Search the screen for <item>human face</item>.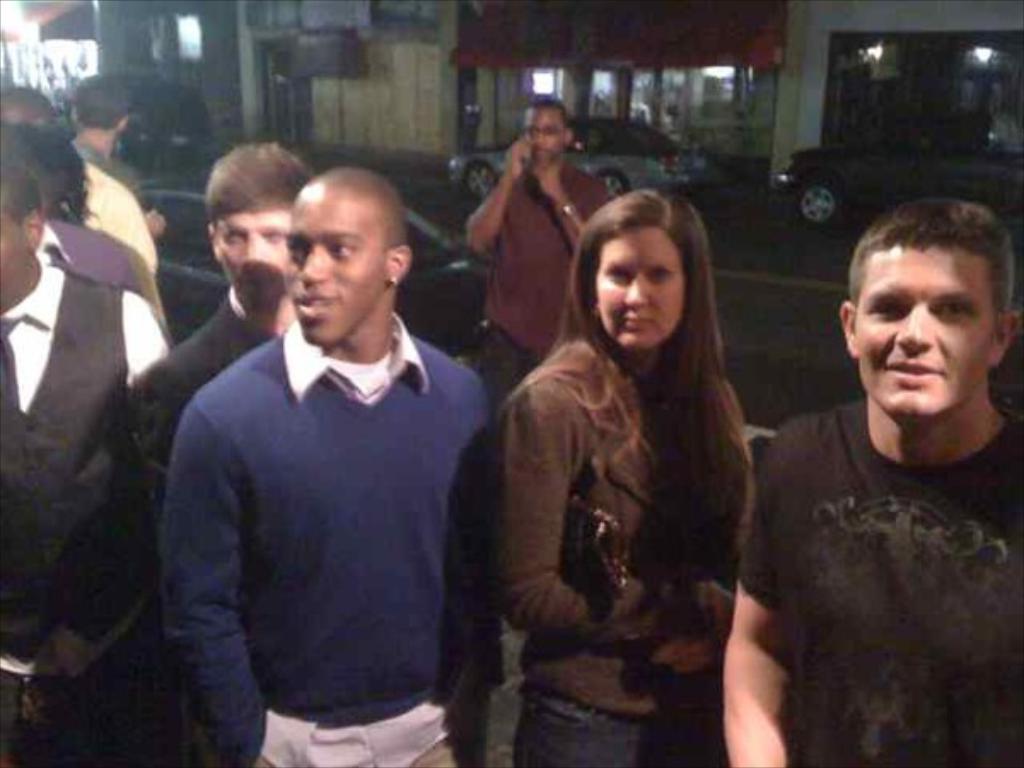
Found at bbox(527, 106, 563, 159).
